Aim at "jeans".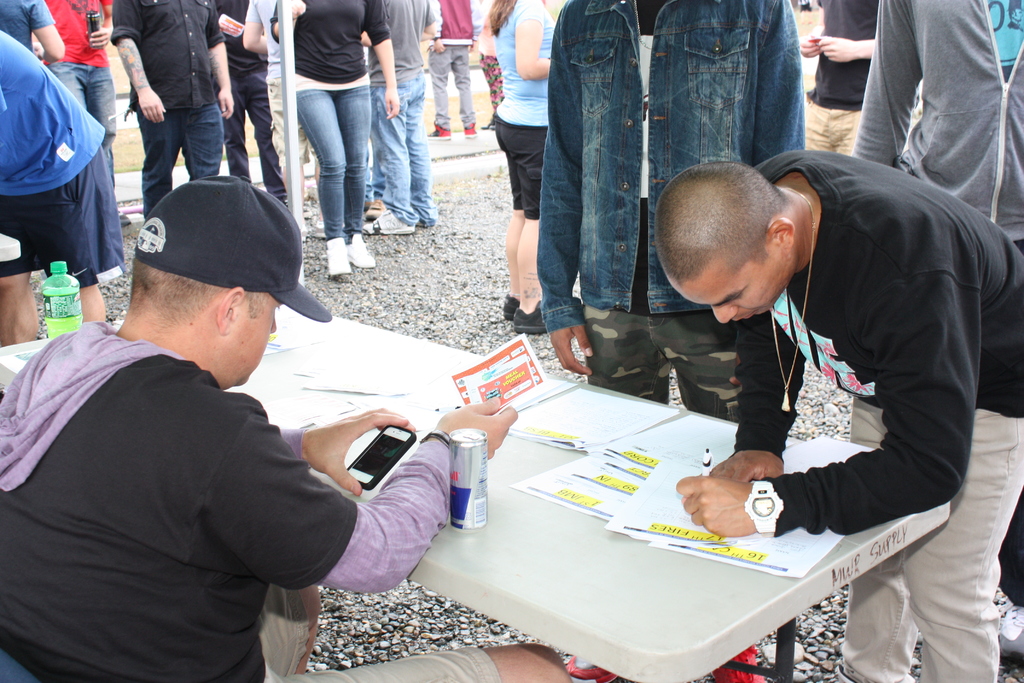
Aimed at 50,63,118,186.
